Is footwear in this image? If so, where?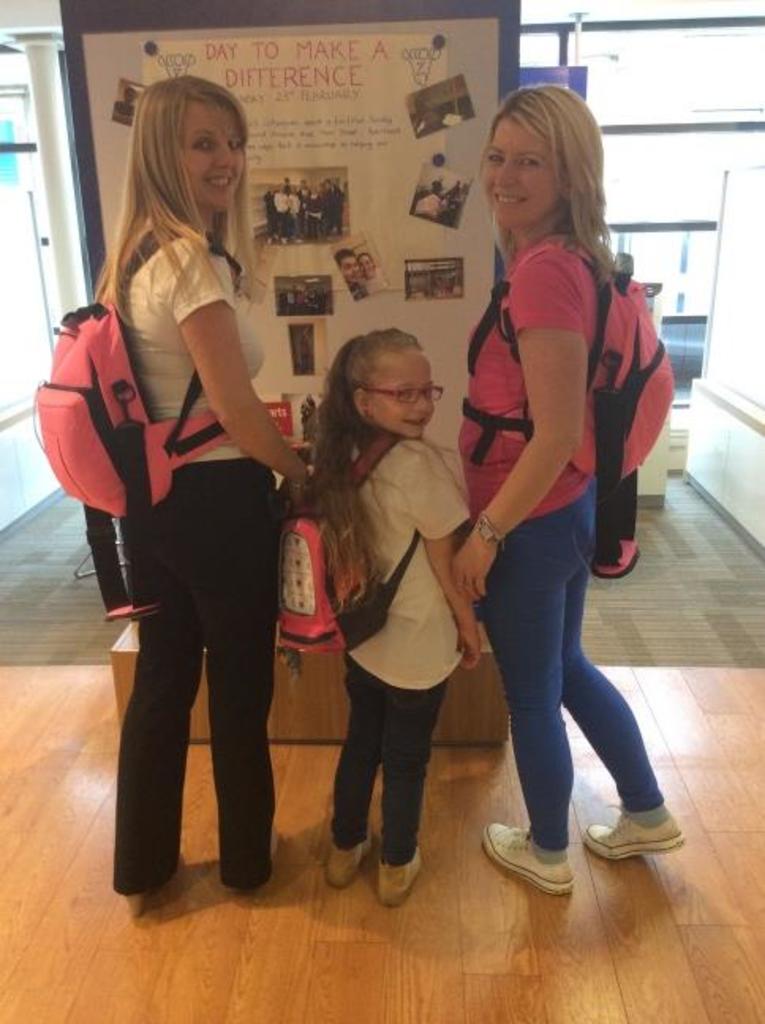
Yes, at locate(120, 842, 188, 924).
